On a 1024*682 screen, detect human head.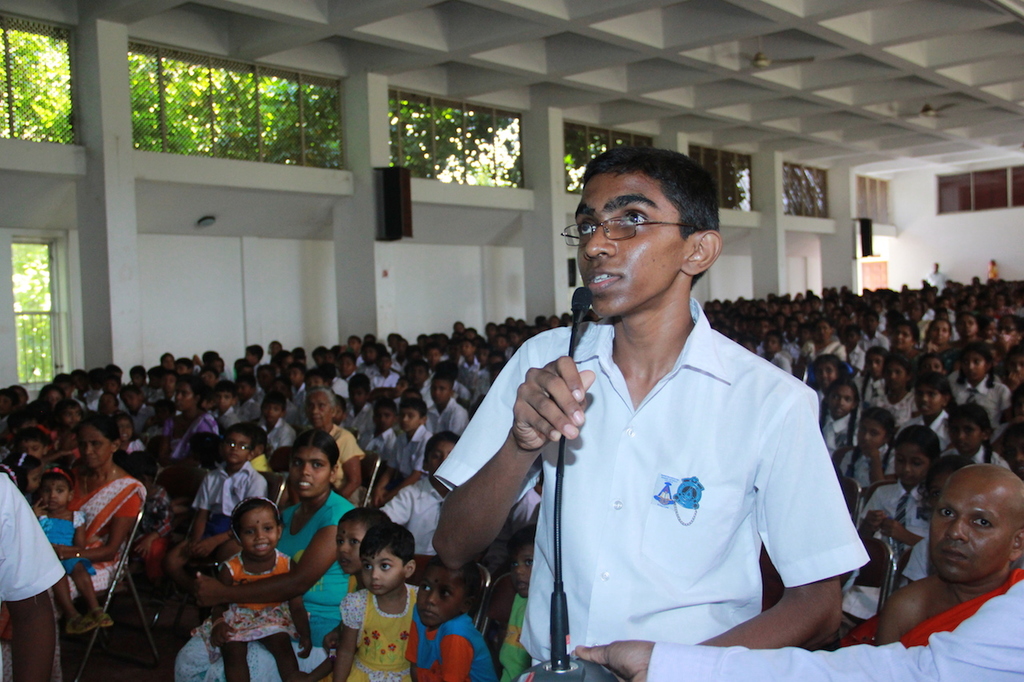
select_region(862, 408, 894, 450).
